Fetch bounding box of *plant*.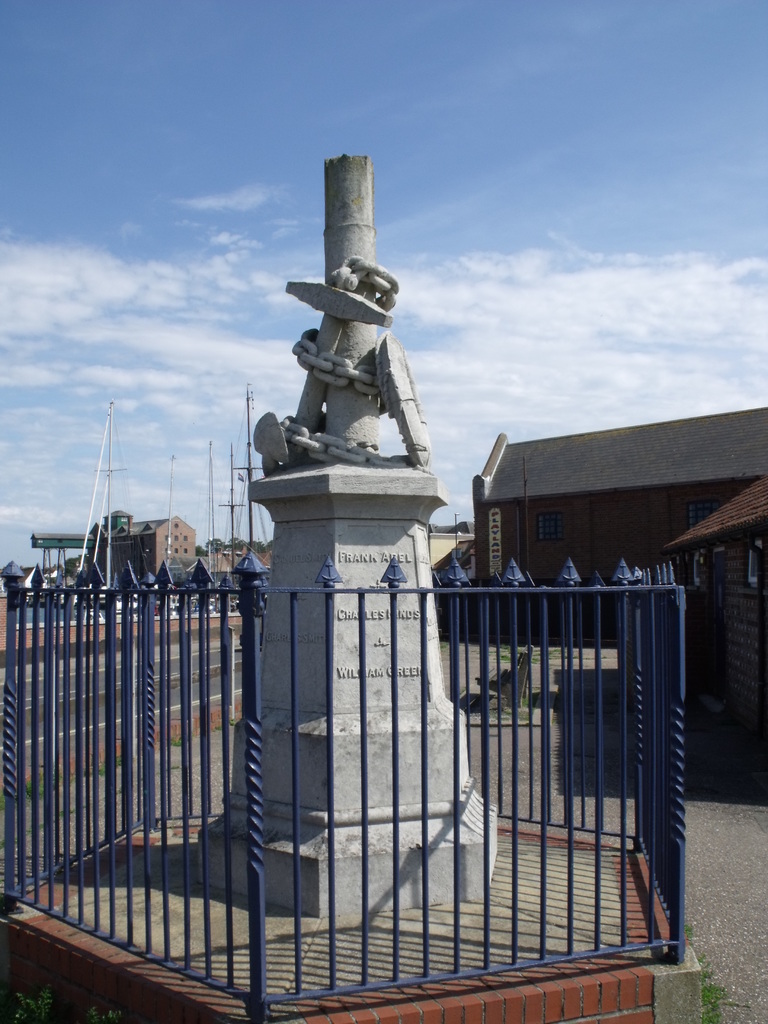
Bbox: [left=0, top=968, right=129, bottom=1023].
